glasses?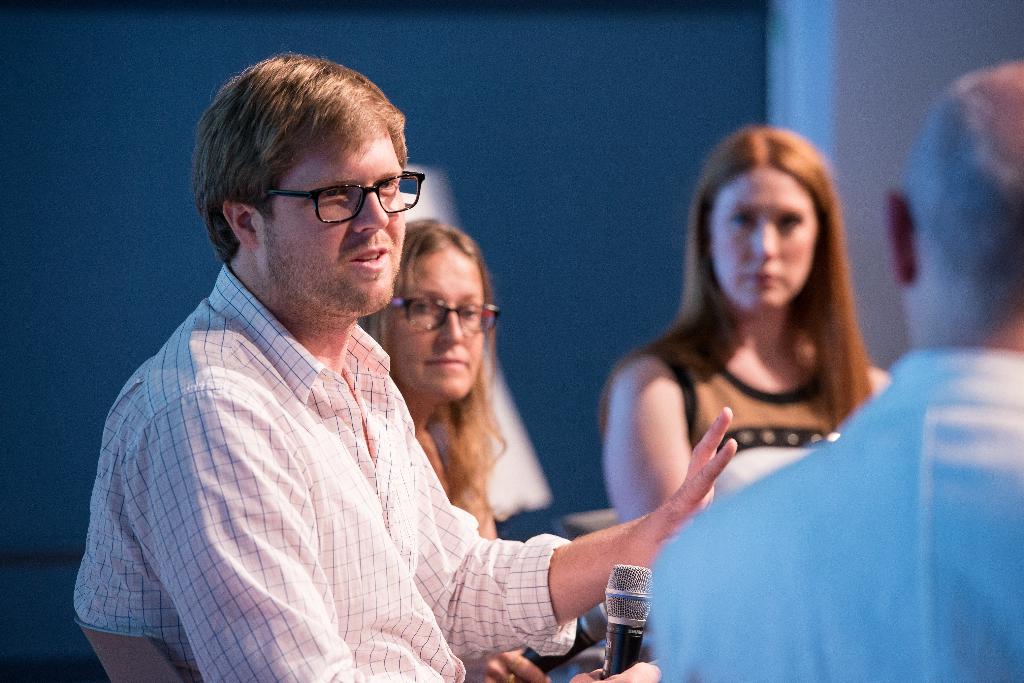
{"left": 380, "top": 287, "right": 501, "bottom": 339}
